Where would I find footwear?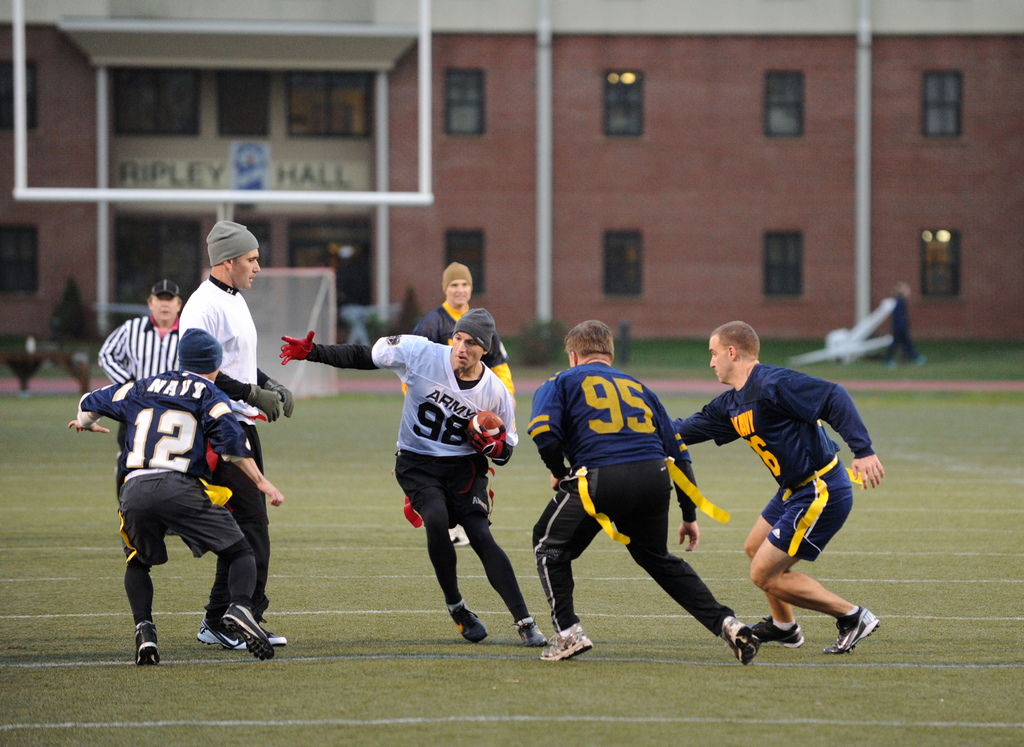
At <box>135,615,164,665</box>.
